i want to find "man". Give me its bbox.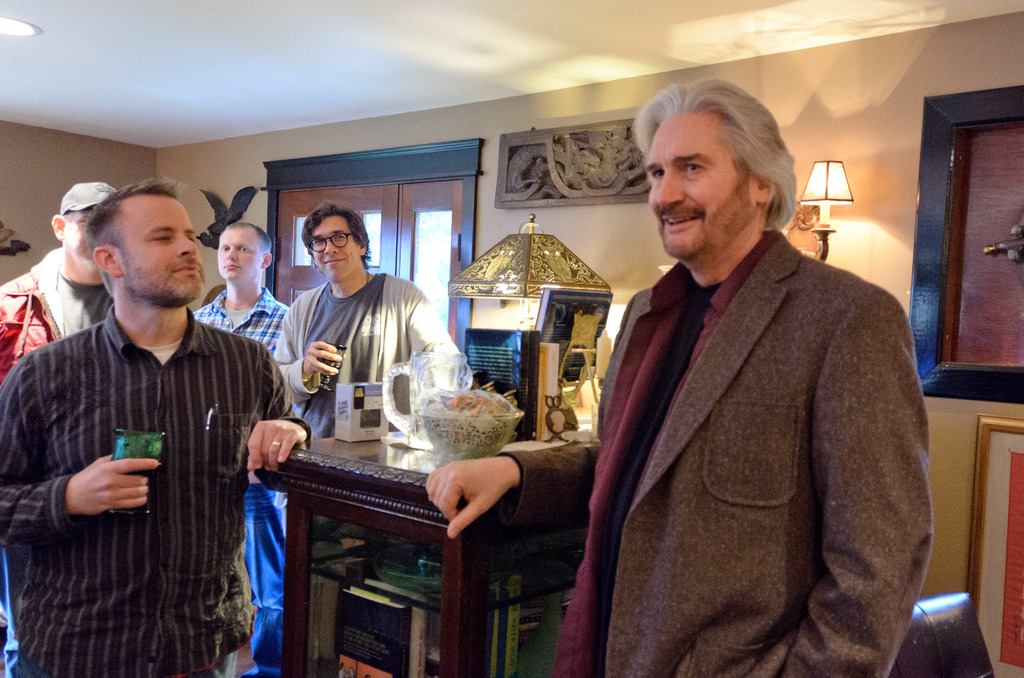
[left=191, top=223, right=295, bottom=677].
